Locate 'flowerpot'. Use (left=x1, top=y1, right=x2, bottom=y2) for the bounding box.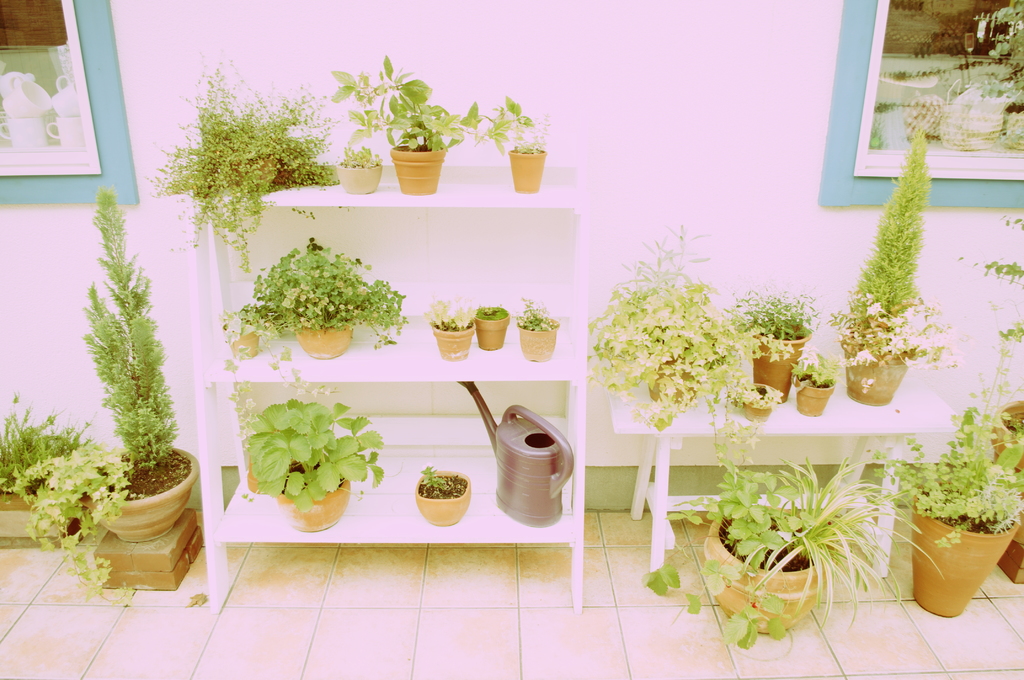
(left=388, top=142, right=448, bottom=196).
